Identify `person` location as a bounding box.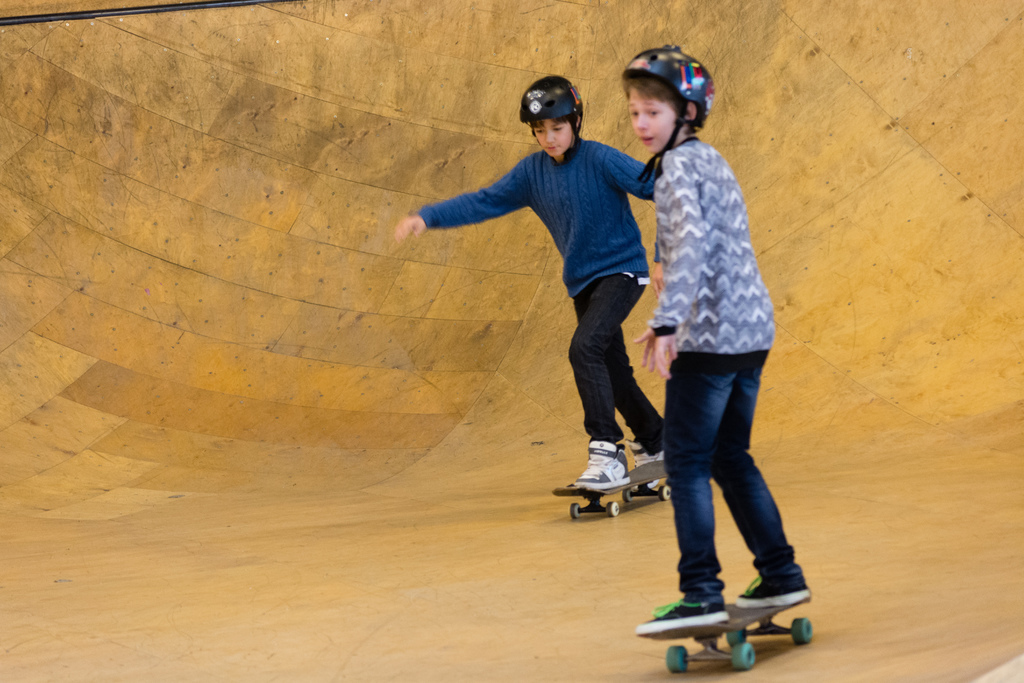
419, 86, 669, 544.
